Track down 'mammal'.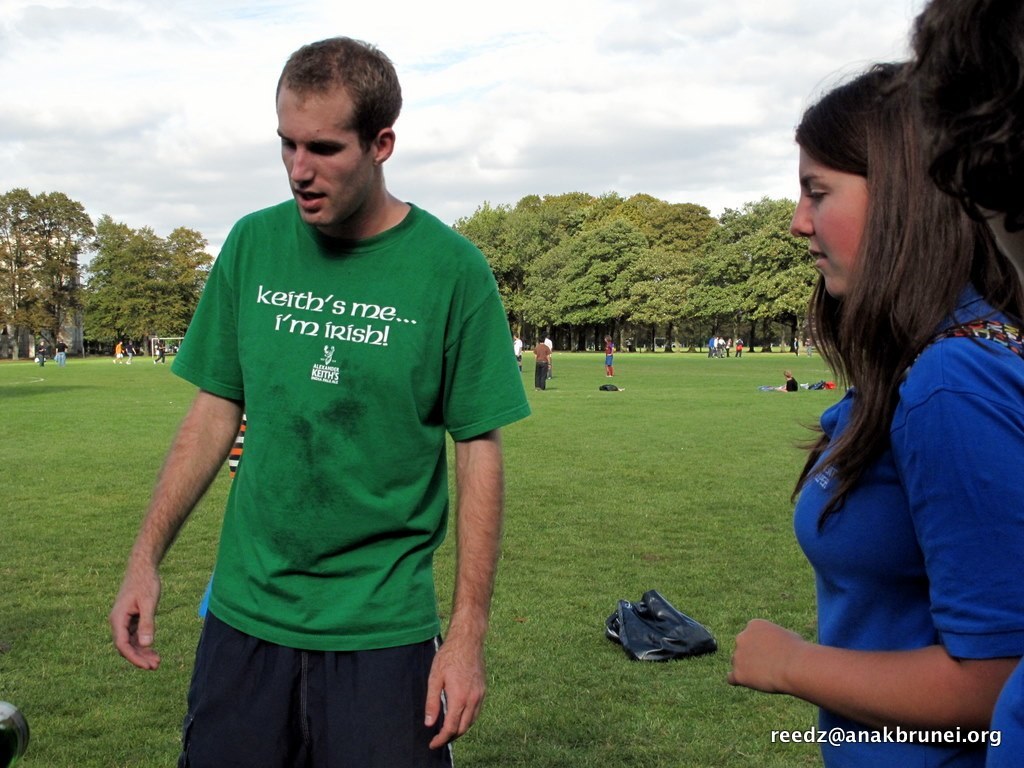
Tracked to (left=114, top=338, right=127, bottom=364).
